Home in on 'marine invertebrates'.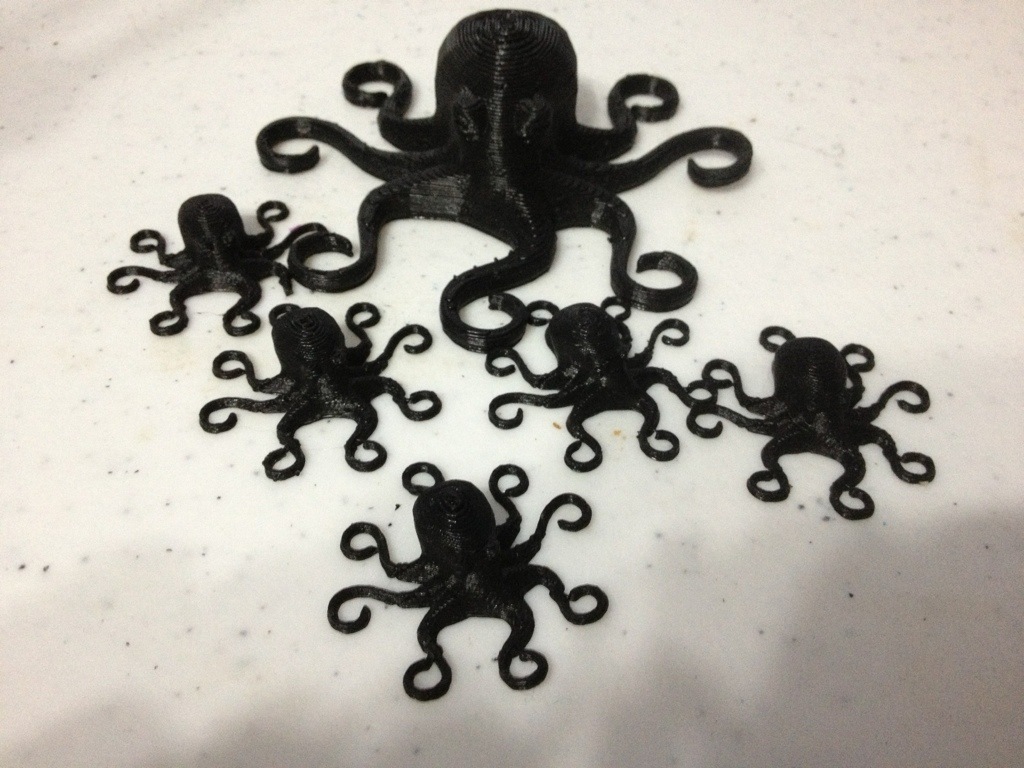
Homed in at bbox=(222, 6, 769, 367).
